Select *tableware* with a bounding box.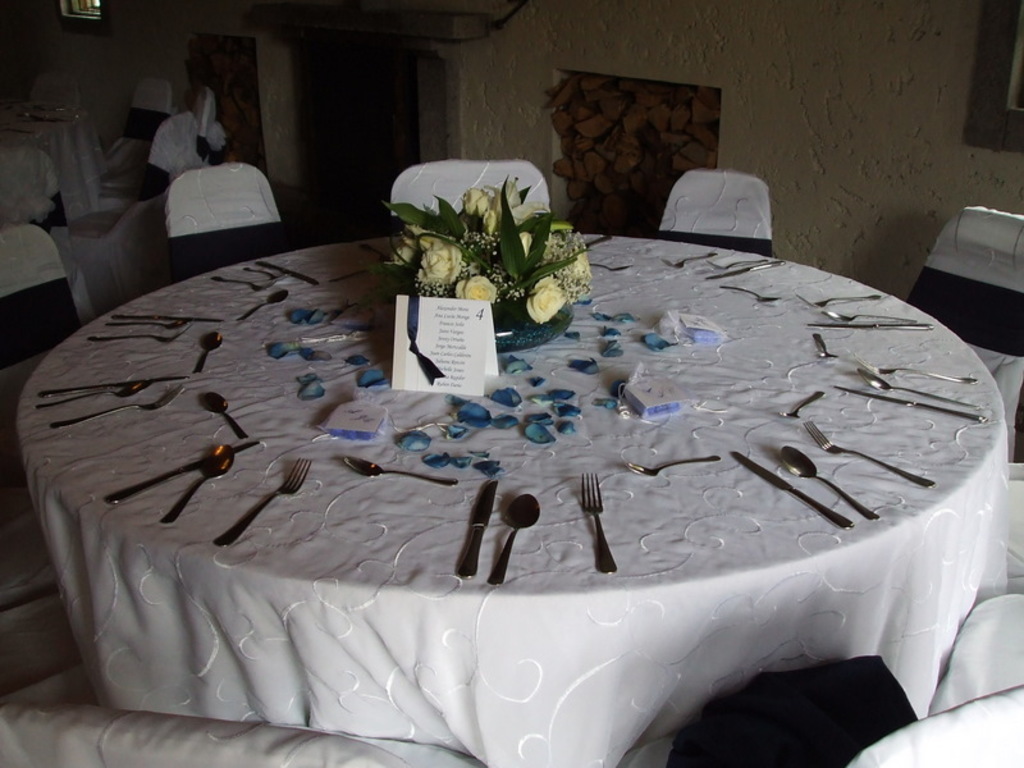
detection(621, 457, 719, 479).
